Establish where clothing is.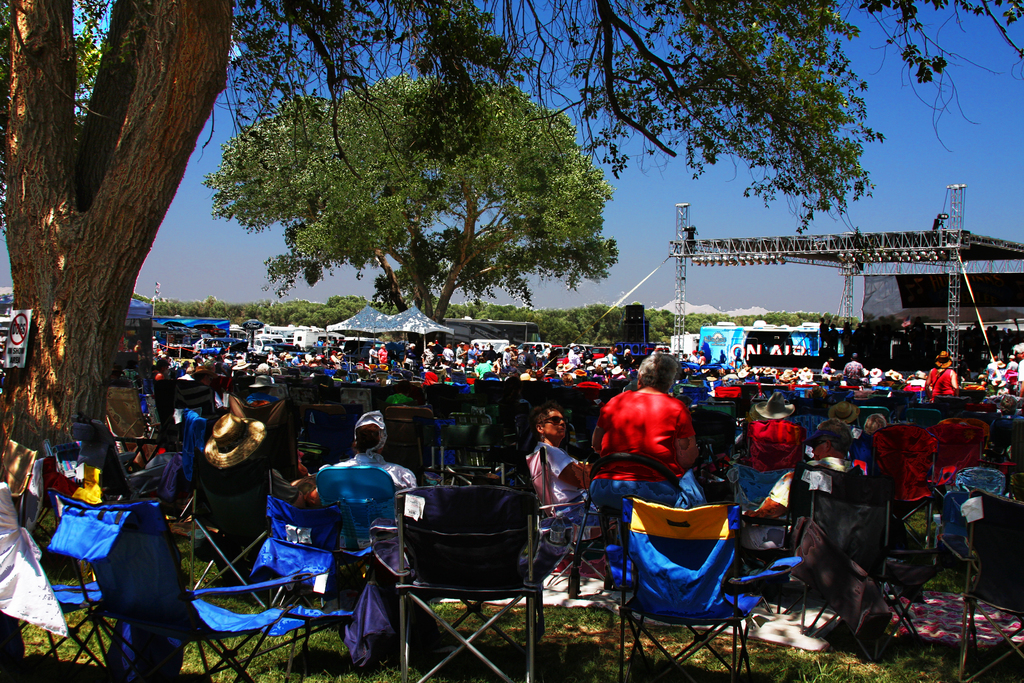
Established at 476 363 492 381.
